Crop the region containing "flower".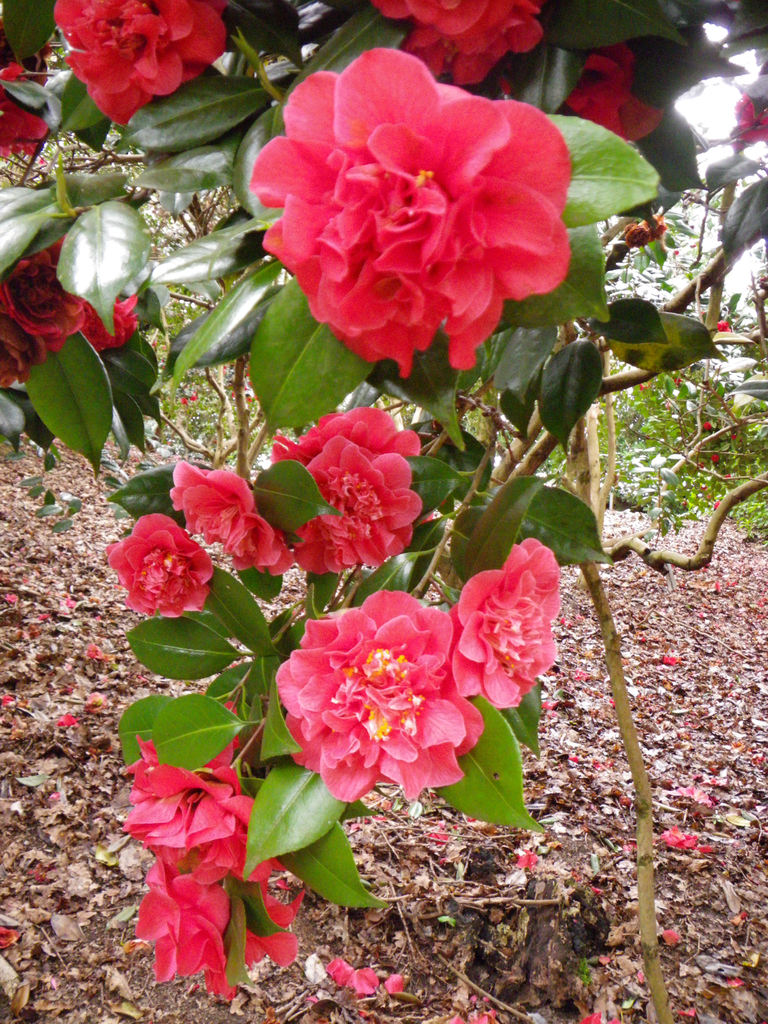
Crop region: crop(0, 247, 93, 354).
